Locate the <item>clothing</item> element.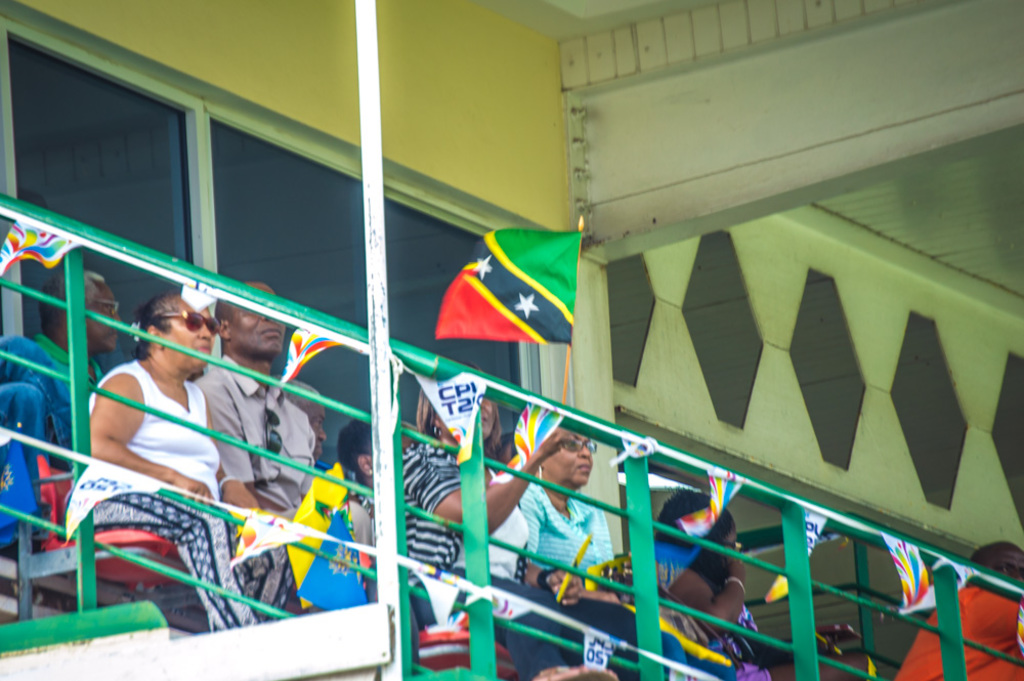
Element bbox: (189,354,317,526).
